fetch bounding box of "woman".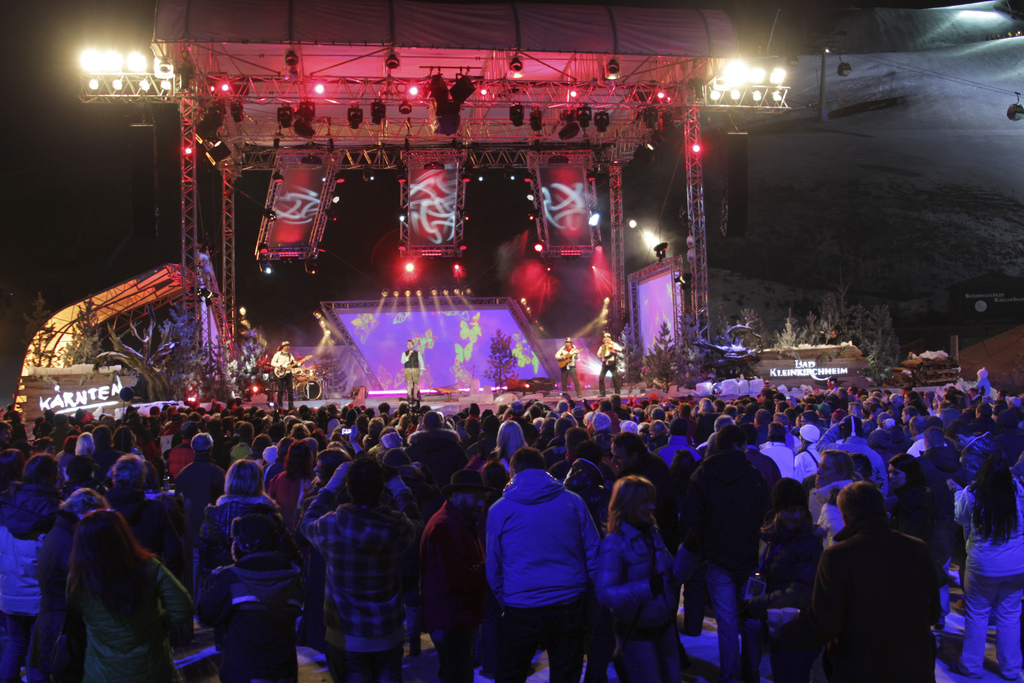
Bbox: {"x1": 954, "y1": 452, "x2": 1023, "y2": 679}.
